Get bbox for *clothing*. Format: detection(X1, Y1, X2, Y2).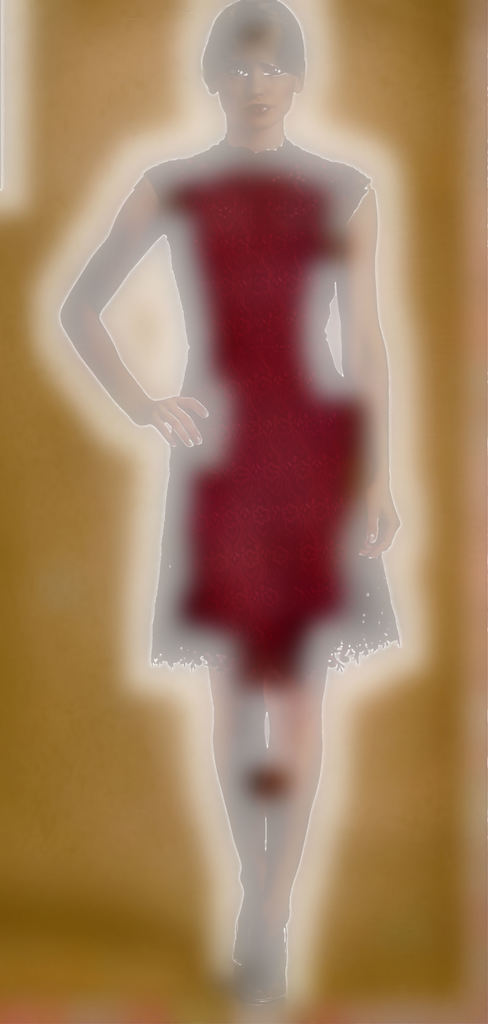
detection(92, 90, 392, 680).
